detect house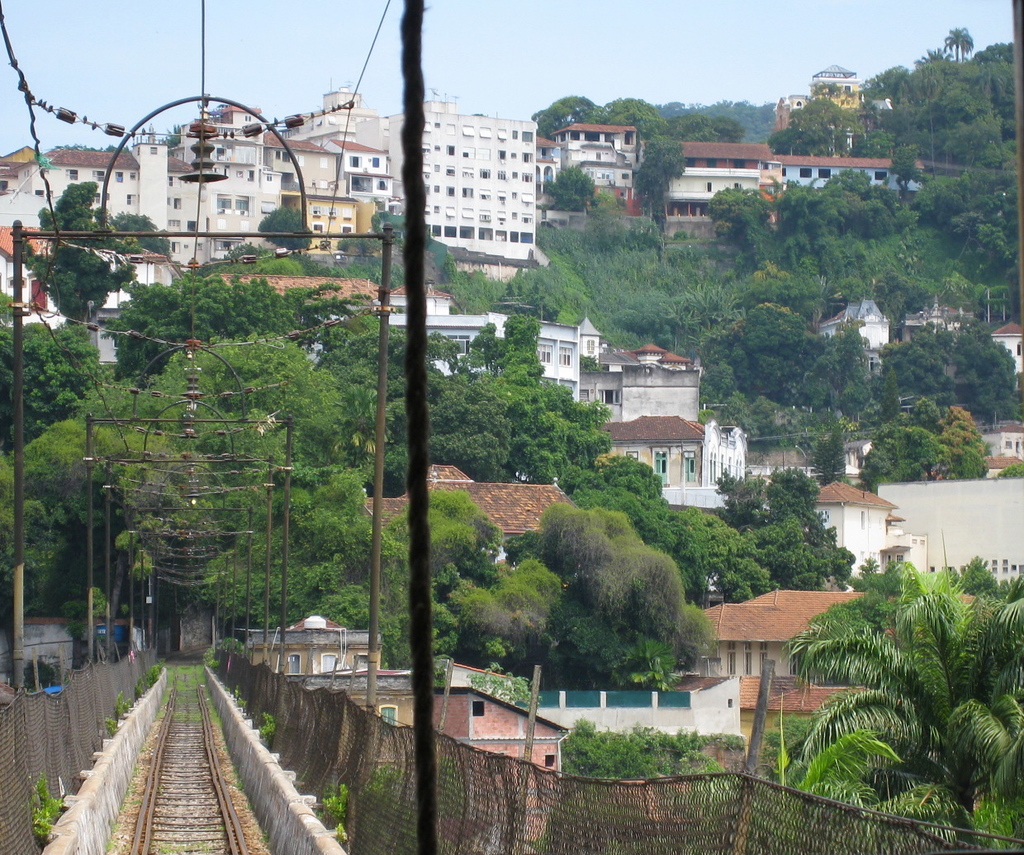
box(145, 142, 168, 245)
